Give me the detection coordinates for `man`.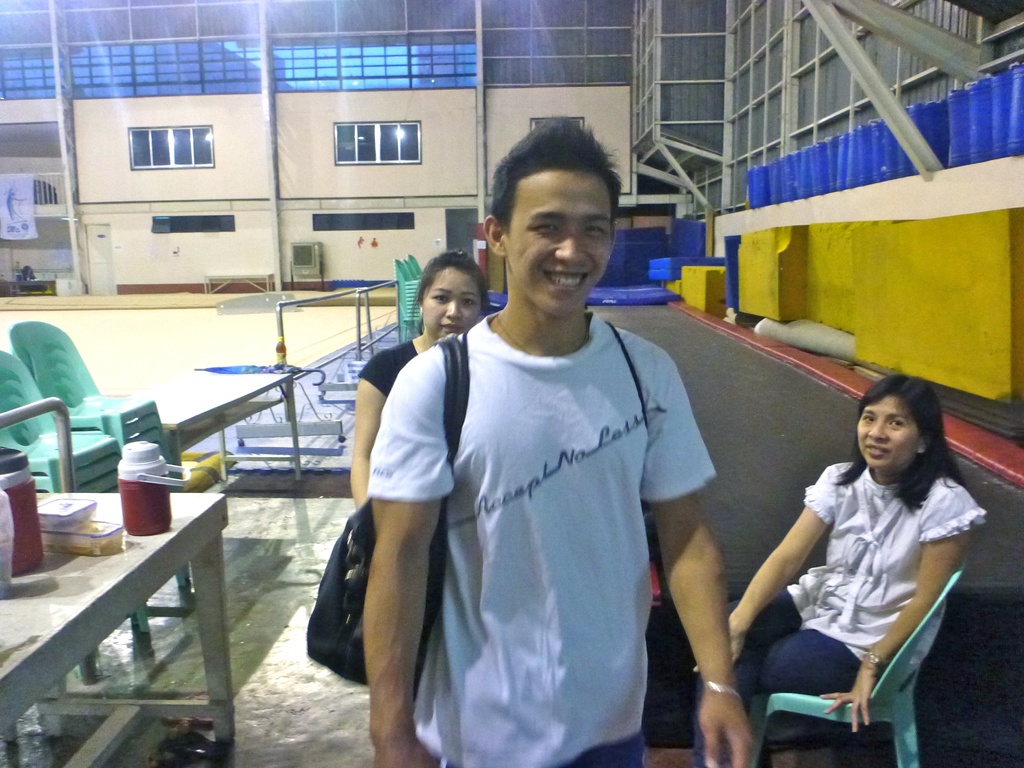
(left=340, top=161, right=734, bottom=763).
